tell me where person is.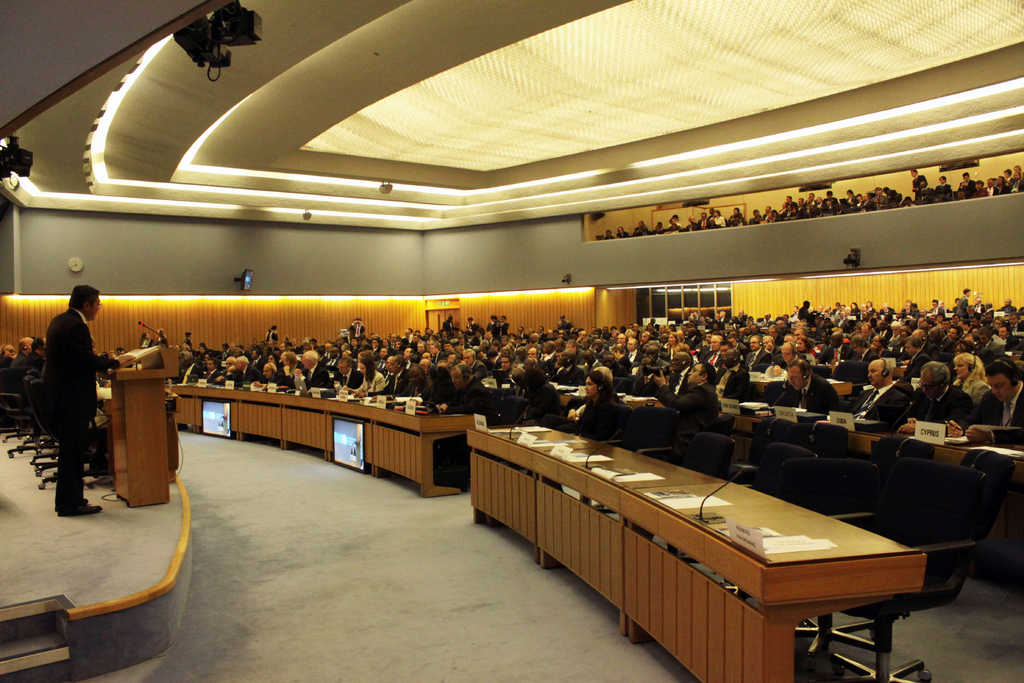
person is at (199,357,219,382).
